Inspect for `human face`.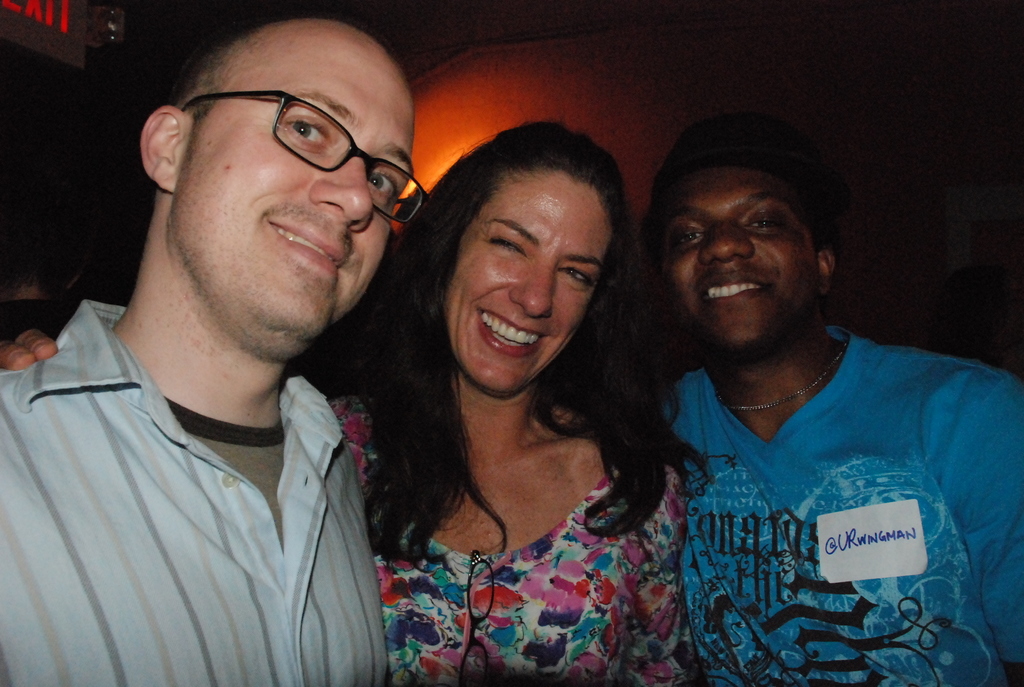
Inspection: <region>659, 166, 819, 351</region>.
